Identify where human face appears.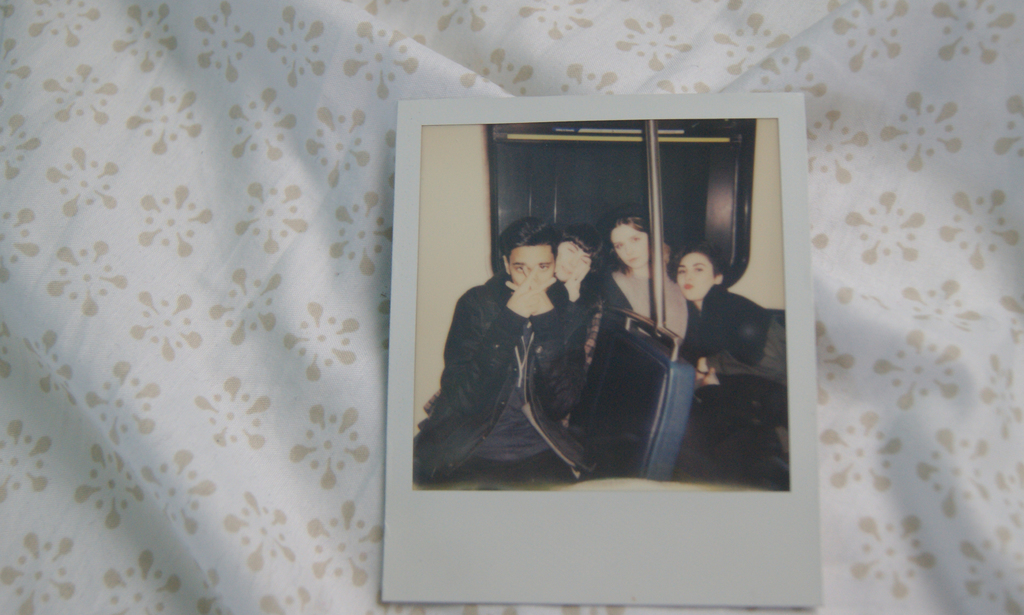
Appears at x1=609 y1=224 x2=649 y2=270.
